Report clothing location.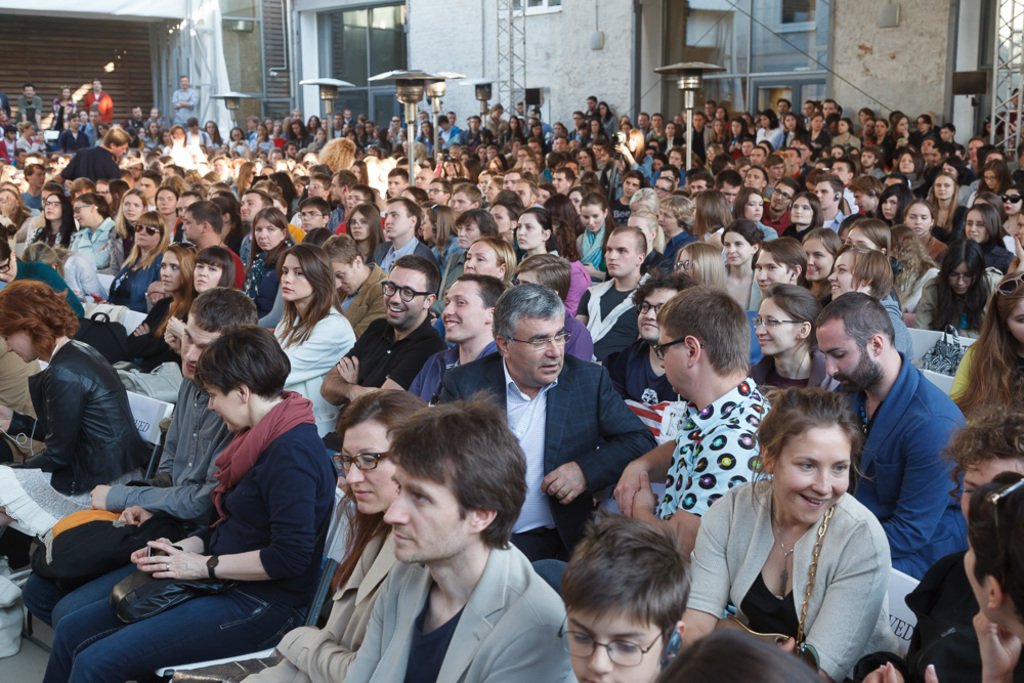
Report: crop(0, 343, 55, 450).
